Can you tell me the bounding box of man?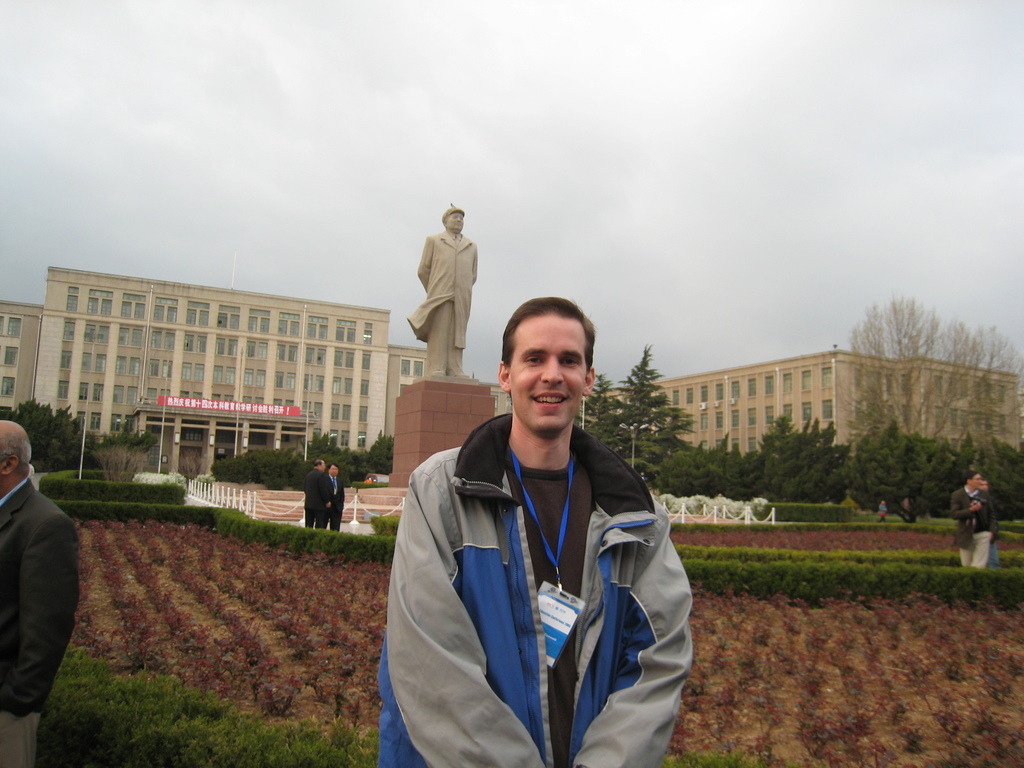
<bbox>0, 415, 79, 767</bbox>.
